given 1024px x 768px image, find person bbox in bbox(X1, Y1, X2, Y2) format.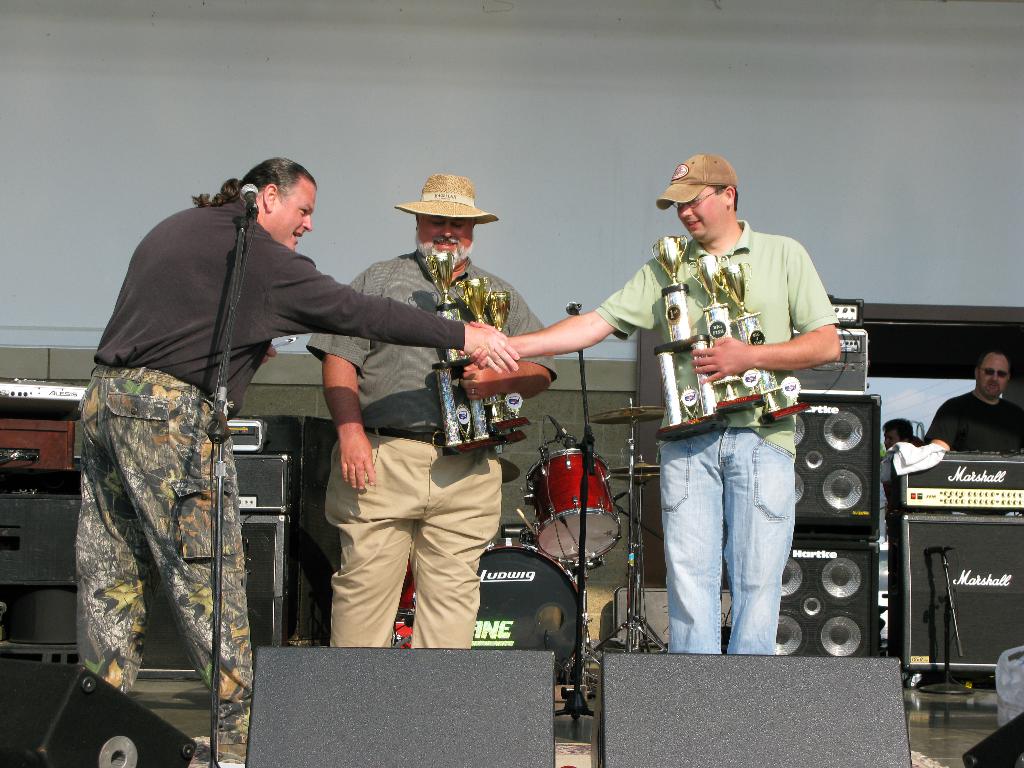
bbox(923, 351, 1023, 455).
